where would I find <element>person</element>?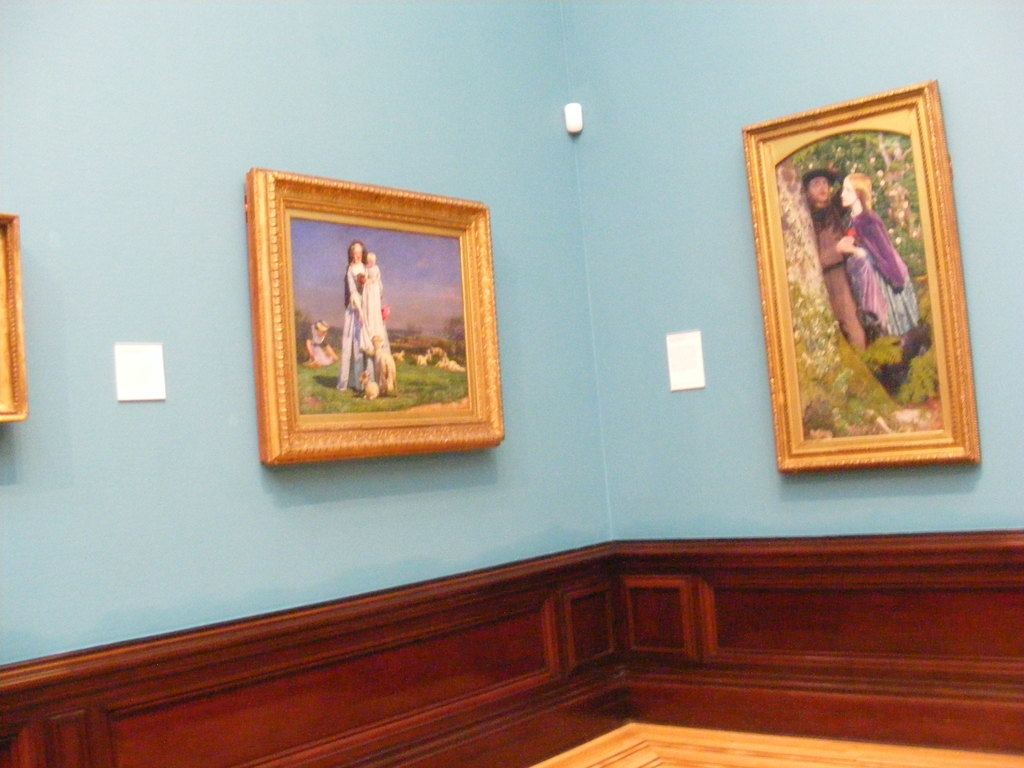
At <region>797, 168, 861, 370</region>.
